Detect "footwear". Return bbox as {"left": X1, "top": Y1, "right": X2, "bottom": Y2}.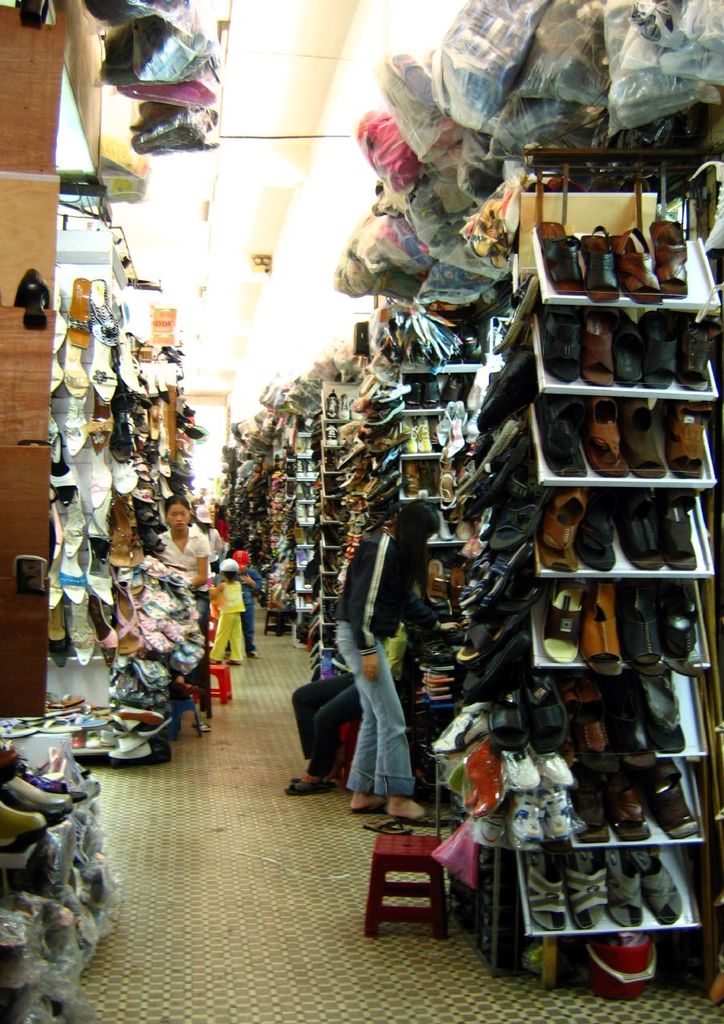
{"left": 630, "top": 850, "right": 682, "bottom": 922}.
